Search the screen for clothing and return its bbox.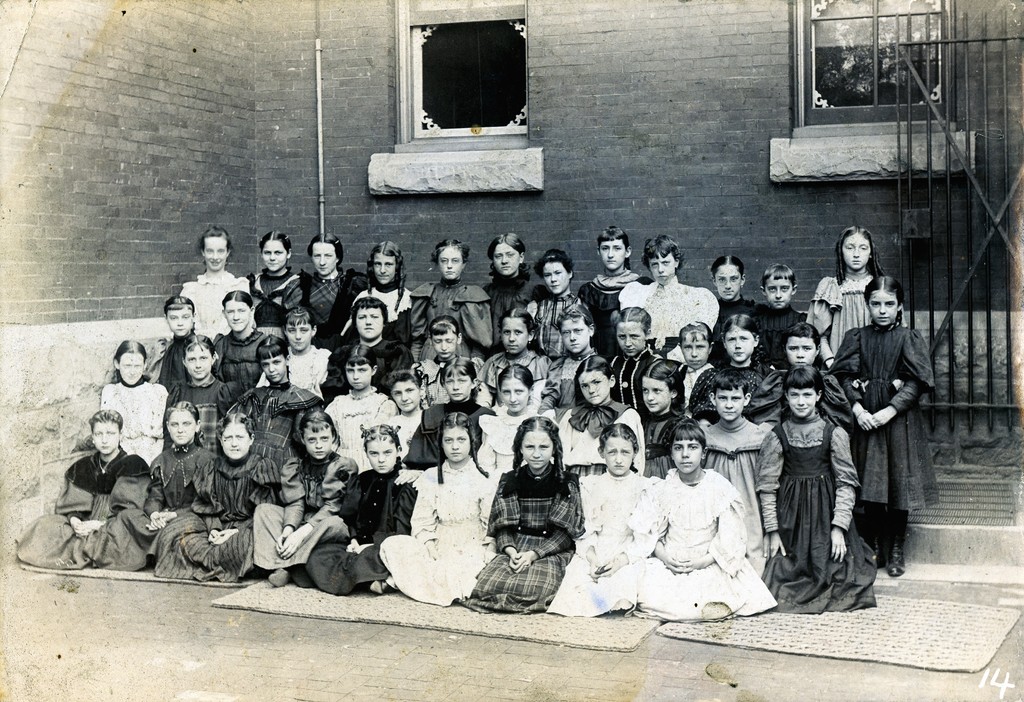
Found: [x1=250, y1=263, x2=306, y2=337].
